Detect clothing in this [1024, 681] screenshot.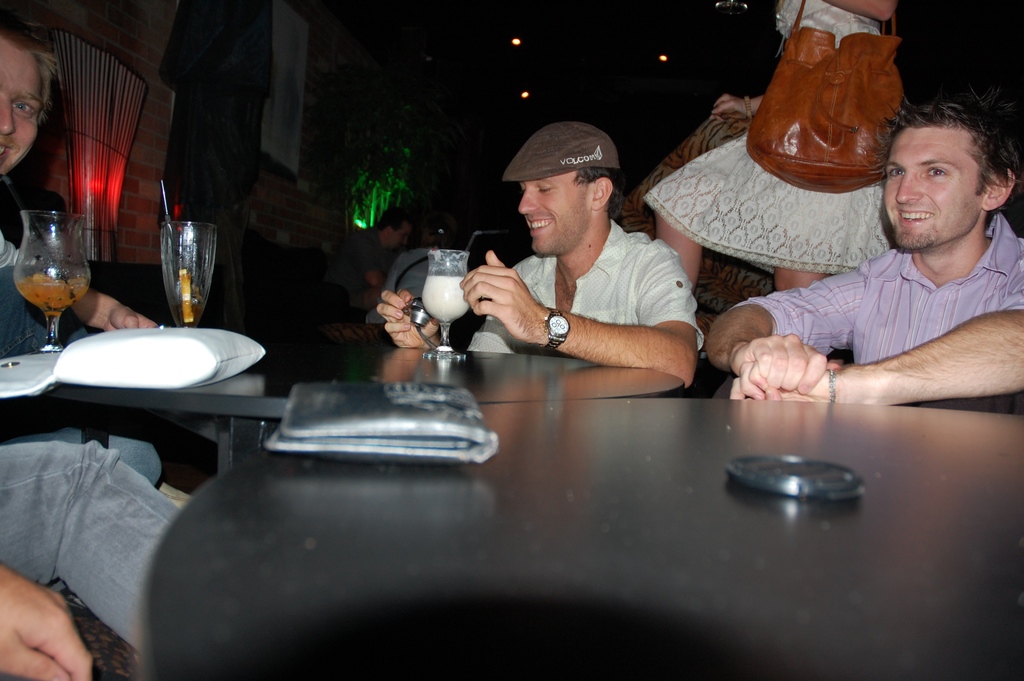
Detection: {"x1": 641, "y1": 0, "x2": 910, "y2": 360}.
